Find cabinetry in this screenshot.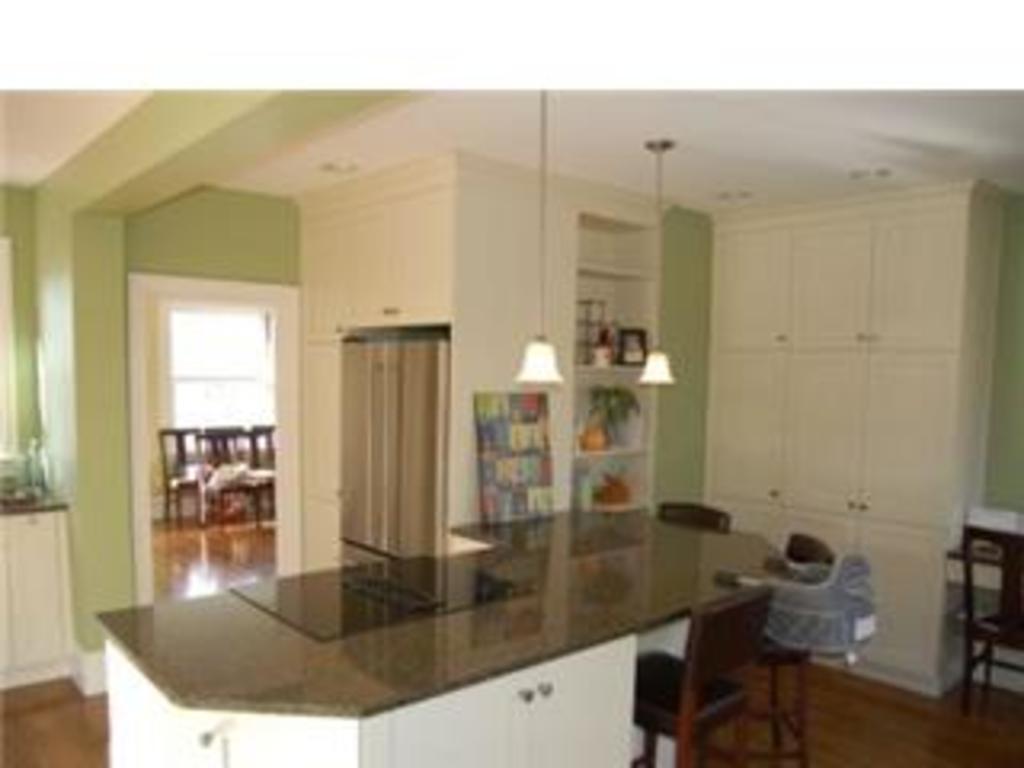
The bounding box for cabinetry is 858 534 938 678.
